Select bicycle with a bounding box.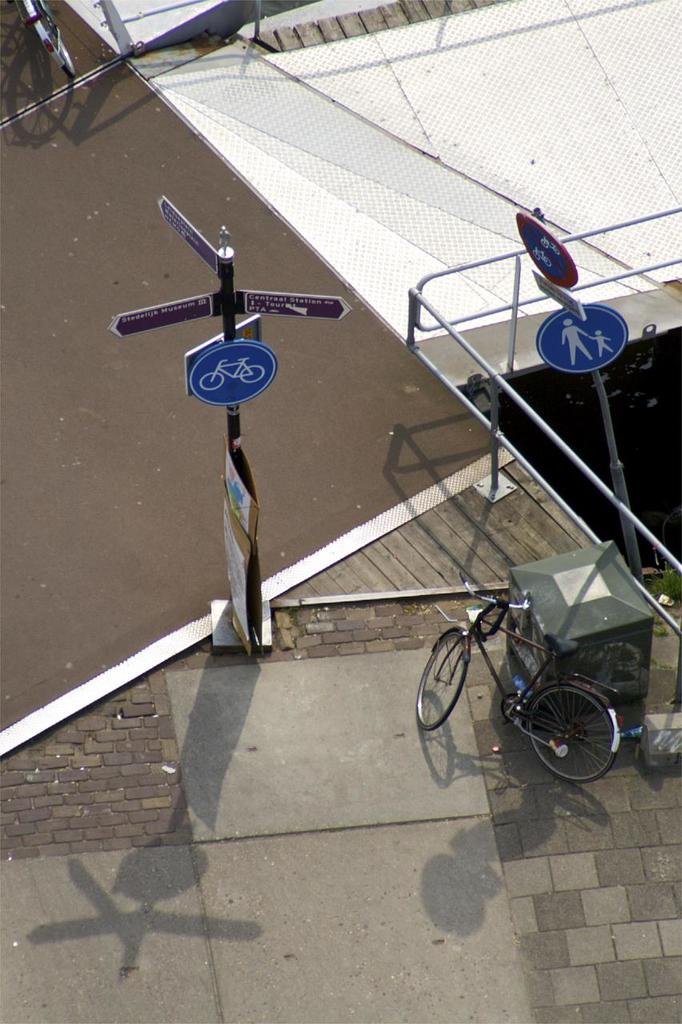
rect(407, 567, 632, 776).
